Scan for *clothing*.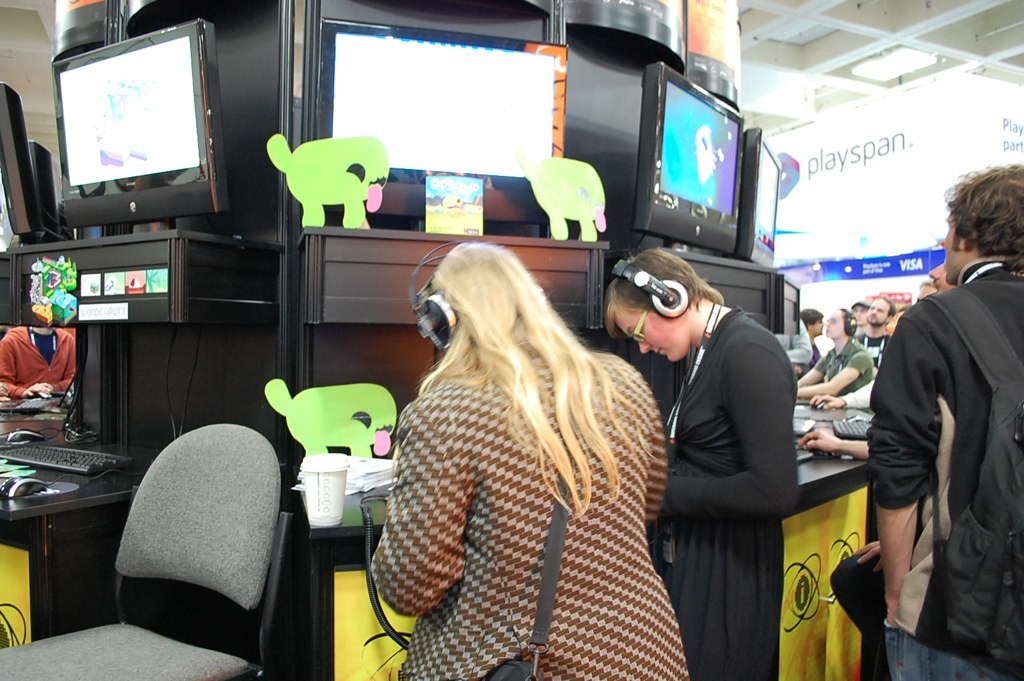
Scan result: 354:311:705:666.
